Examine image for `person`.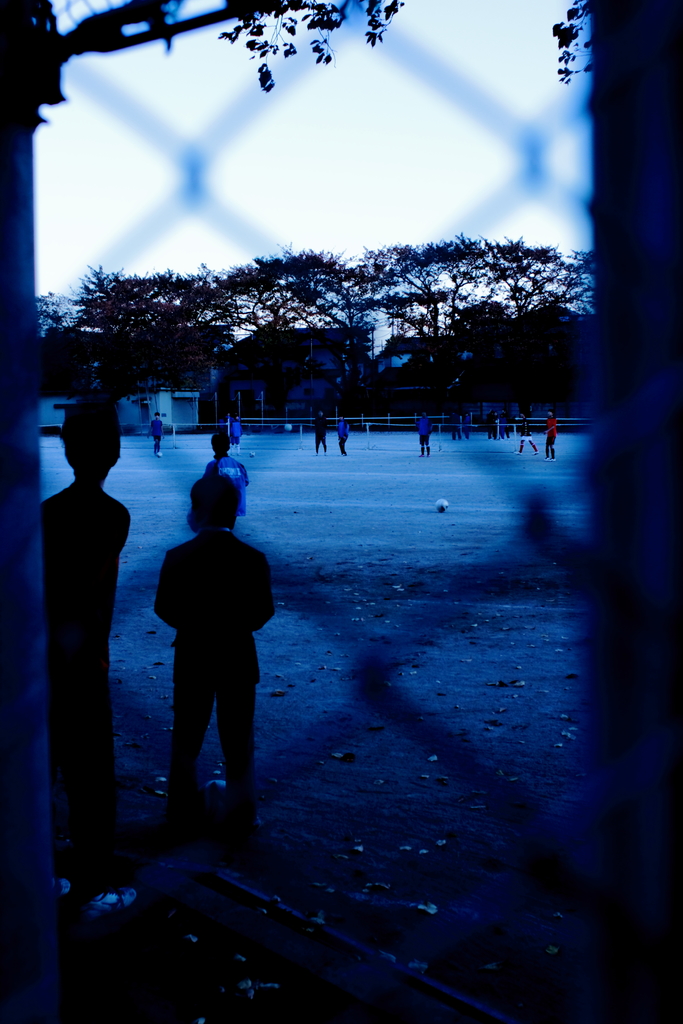
Examination result: x1=480 y1=405 x2=559 y2=461.
